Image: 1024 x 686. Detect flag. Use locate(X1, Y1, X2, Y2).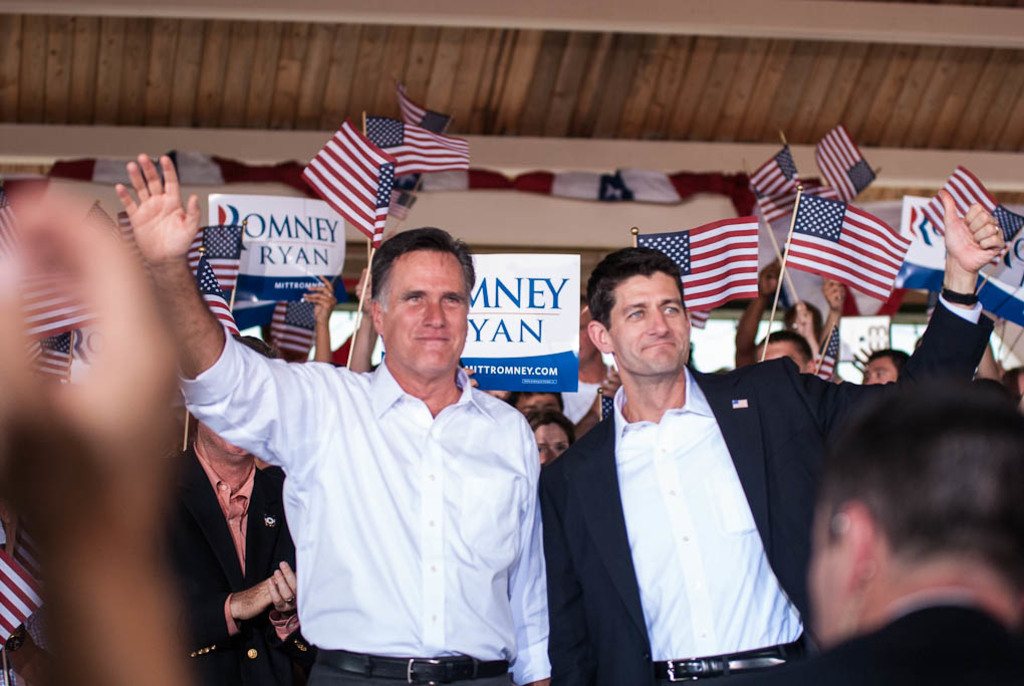
locate(752, 146, 806, 206).
